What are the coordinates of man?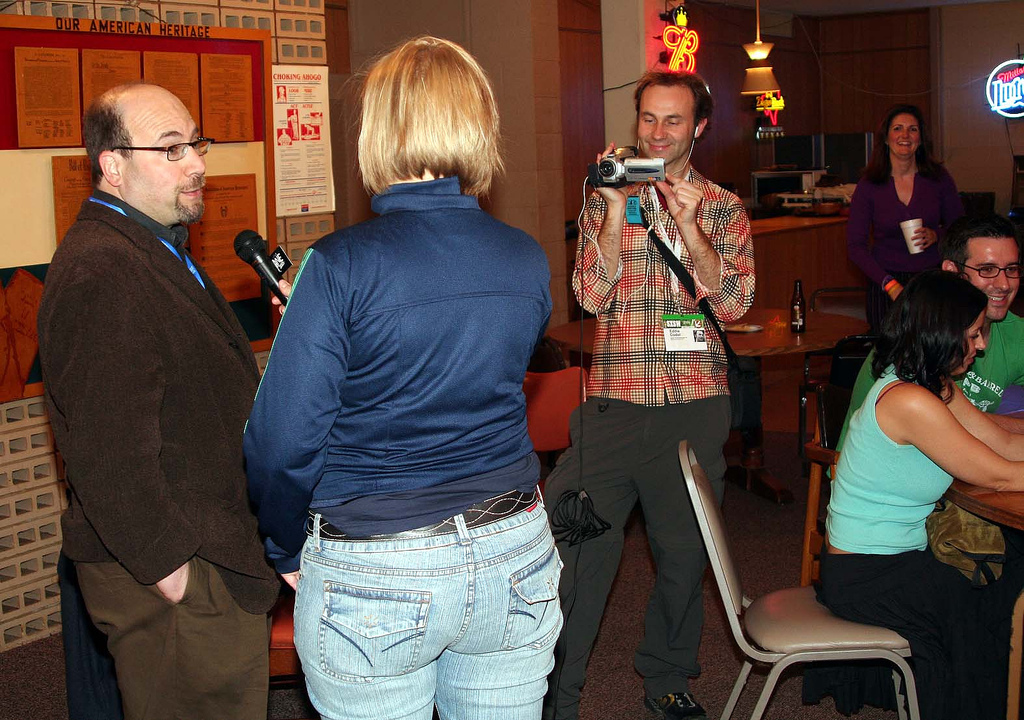
bbox=[834, 220, 1023, 440].
